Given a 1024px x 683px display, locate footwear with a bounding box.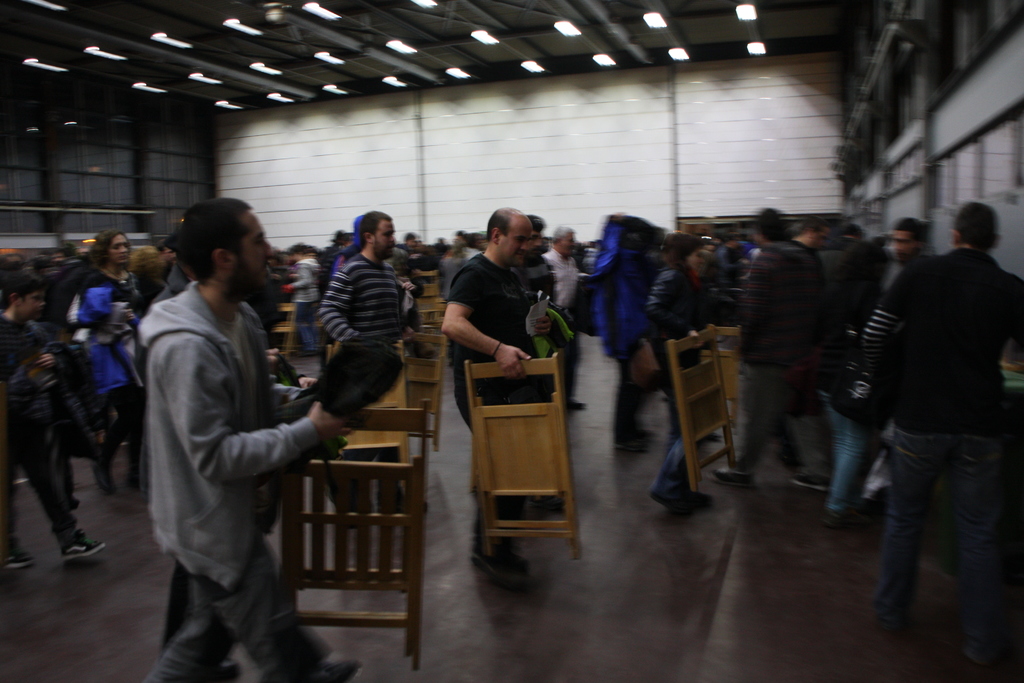
Located: {"x1": 93, "y1": 457, "x2": 113, "y2": 493}.
